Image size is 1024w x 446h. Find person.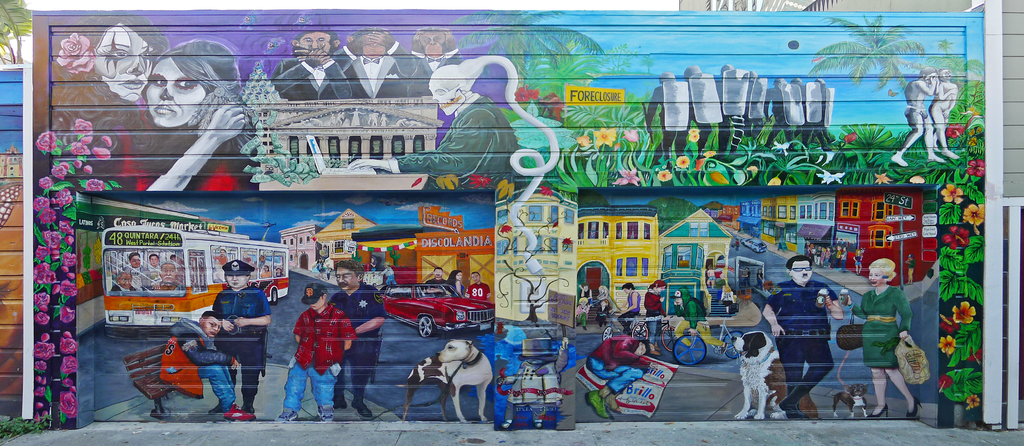
113,252,150,297.
